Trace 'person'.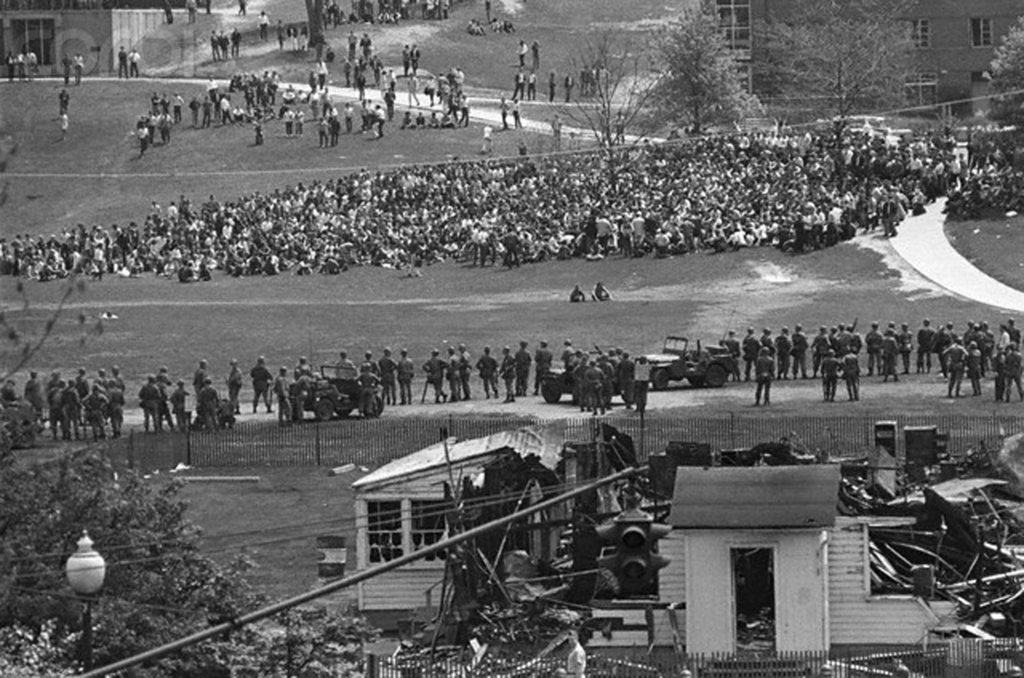
Traced to 721, 330, 744, 386.
